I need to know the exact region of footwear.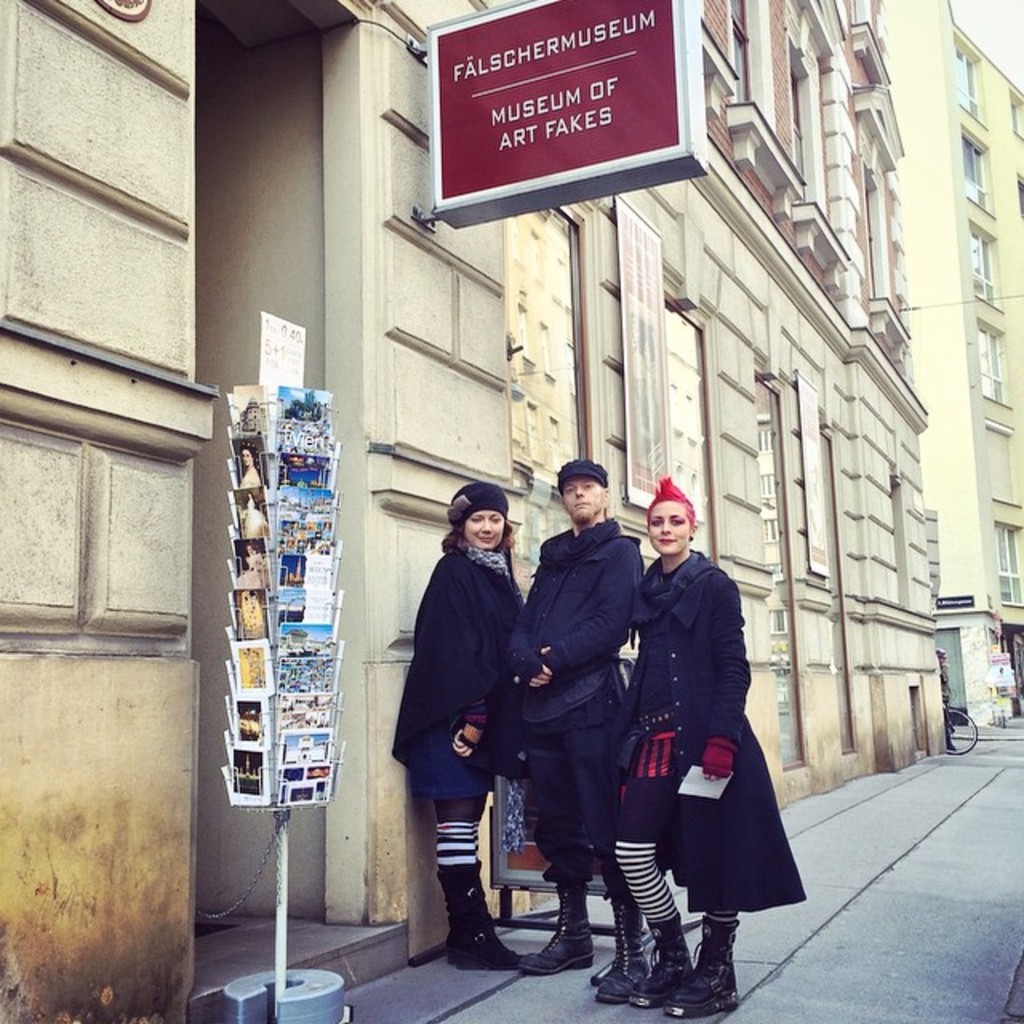
Region: (left=629, top=910, right=691, bottom=1003).
